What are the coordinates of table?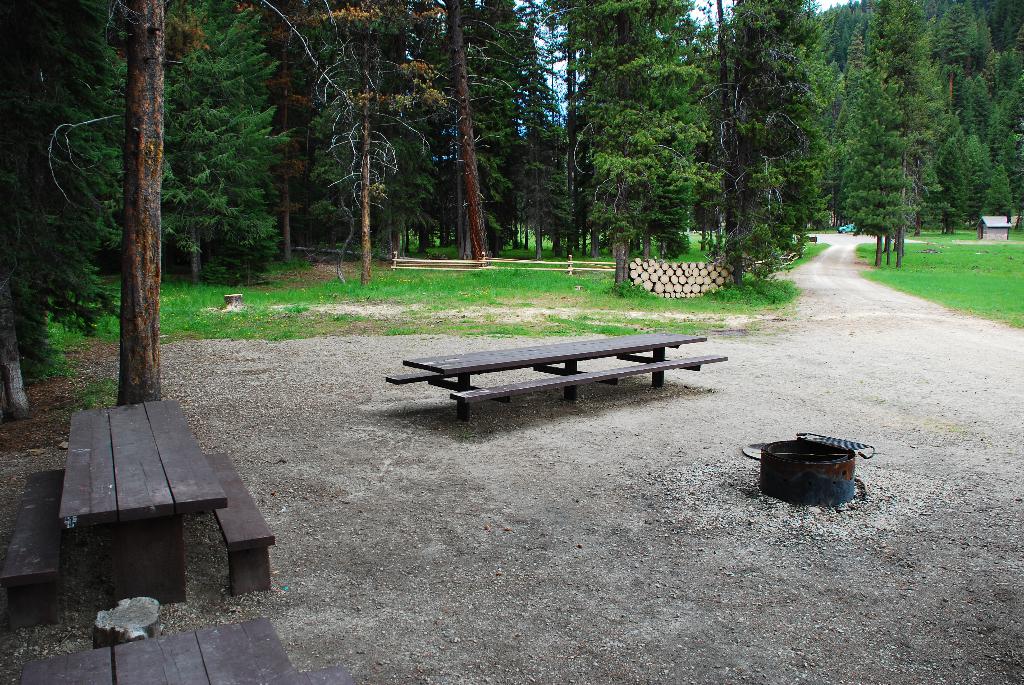
401,322,740,427.
